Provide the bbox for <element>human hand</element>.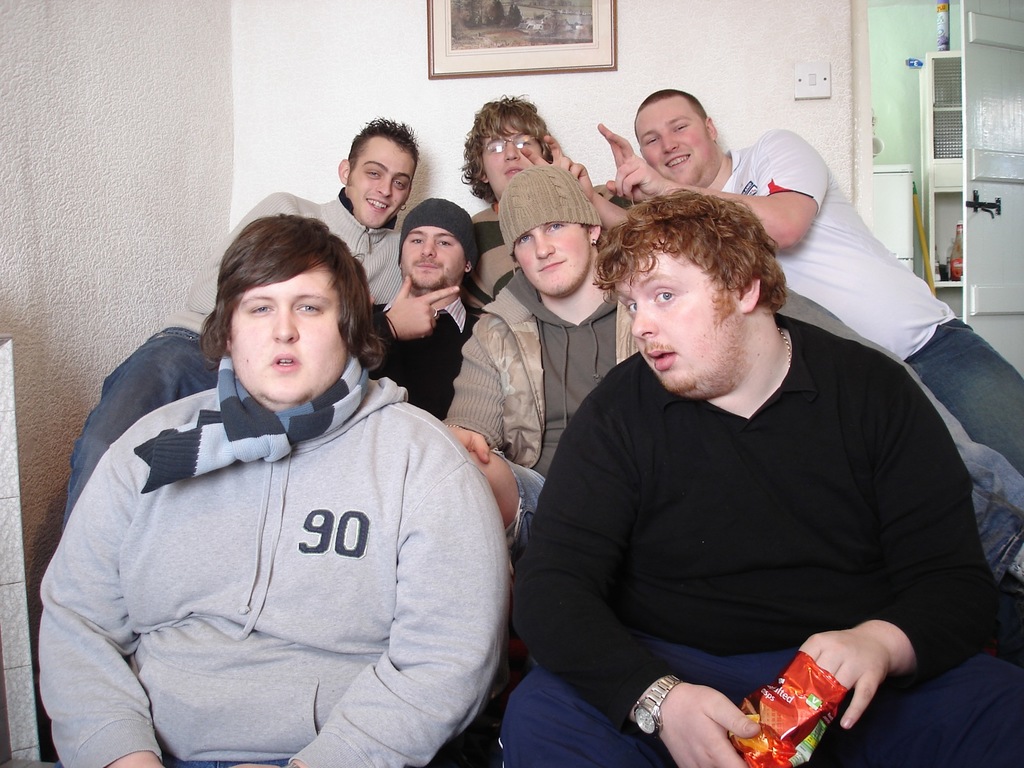
652, 675, 762, 756.
